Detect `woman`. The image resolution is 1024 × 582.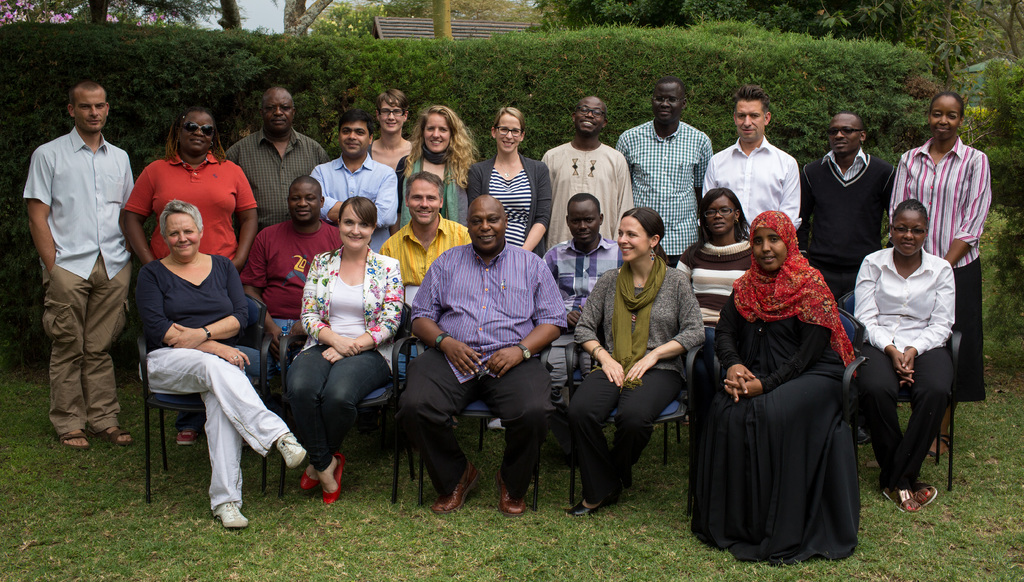
select_region(118, 106, 262, 446).
